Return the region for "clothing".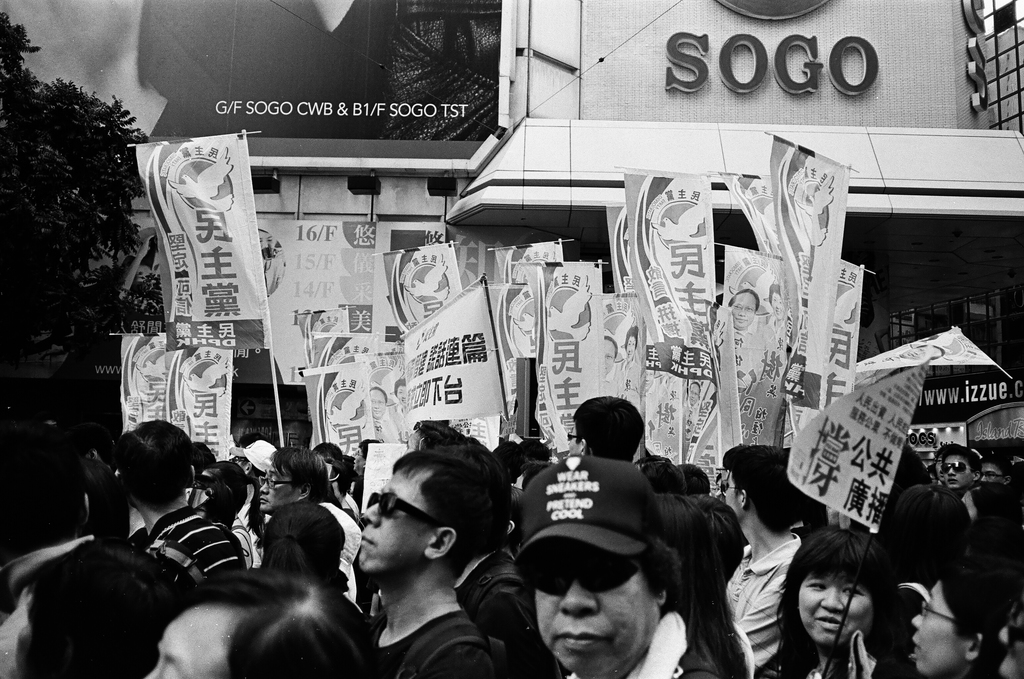
<bbox>112, 475, 243, 606</bbox>.
